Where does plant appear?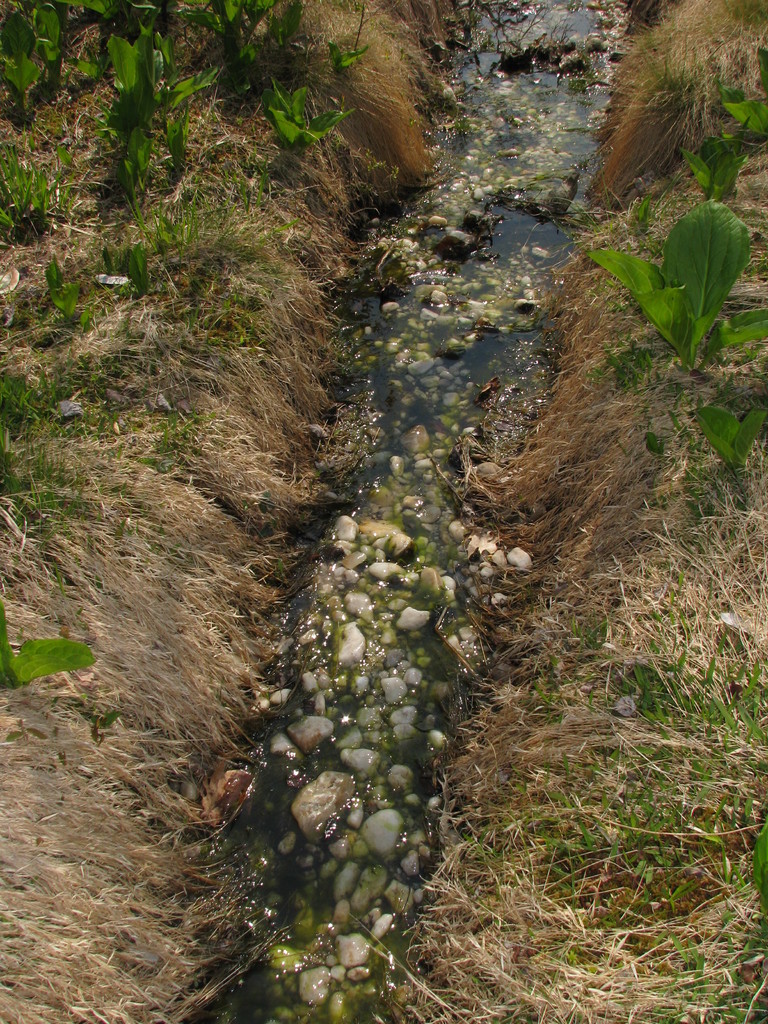
Appears at (x1=86, y1=0, x2=172, y2=67).
